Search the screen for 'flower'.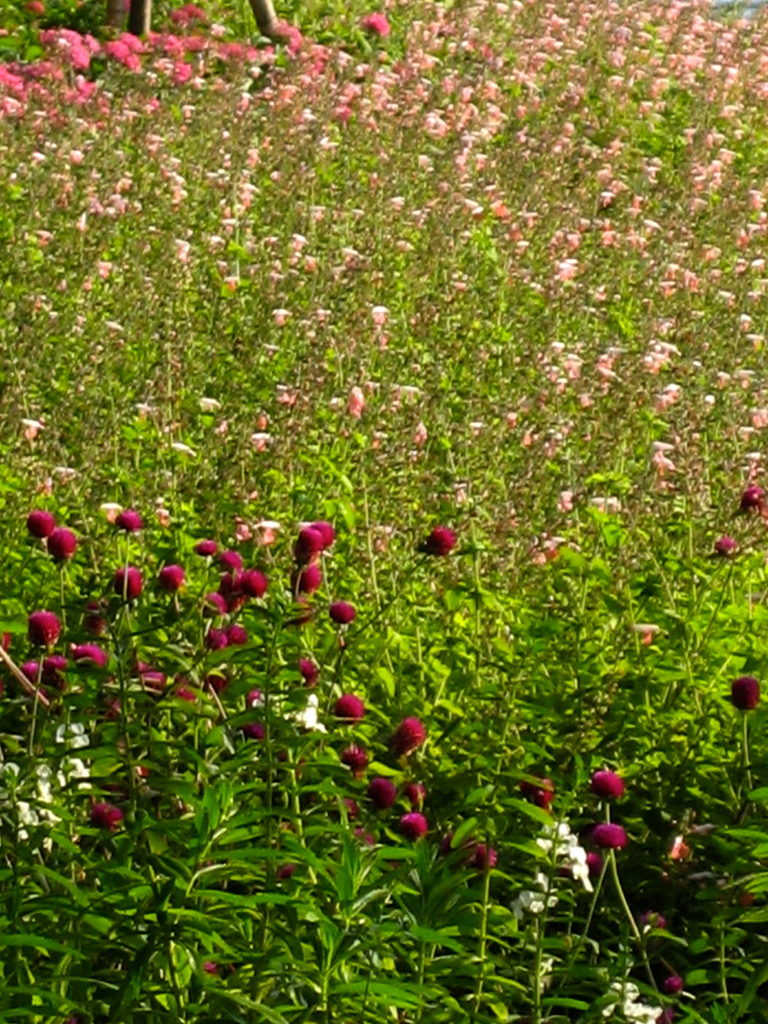
Found at {"left": 177, "top": 686, "right": 207, "bottom": 705}.
